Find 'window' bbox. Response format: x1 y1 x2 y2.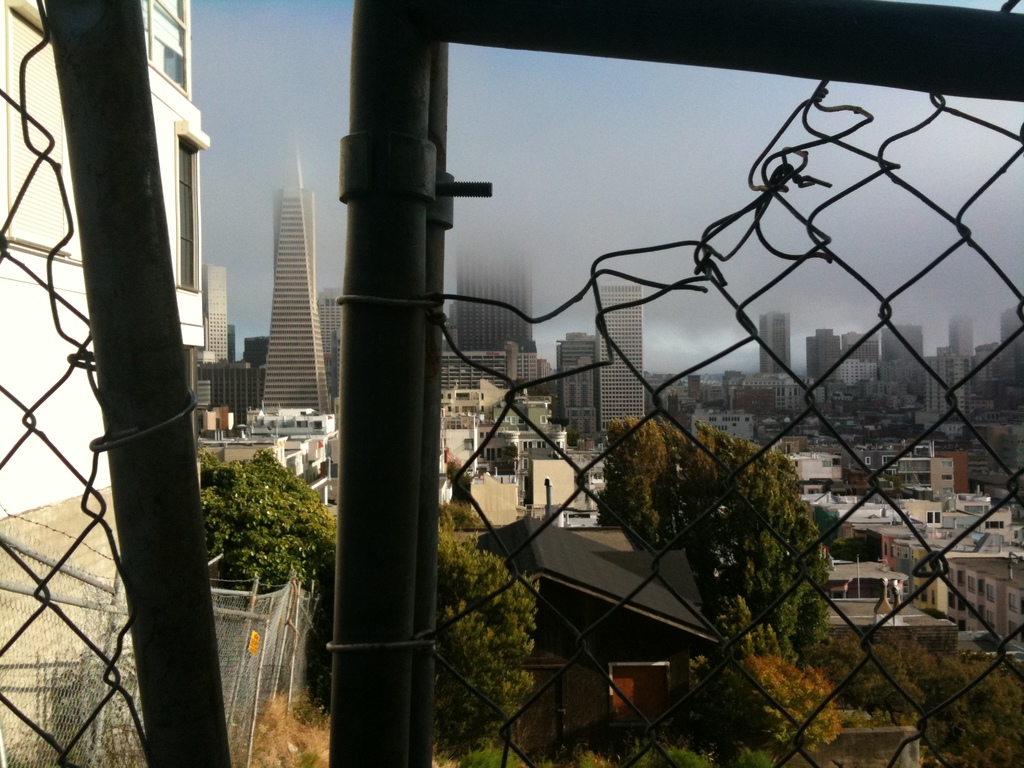
931 589 938 606.
